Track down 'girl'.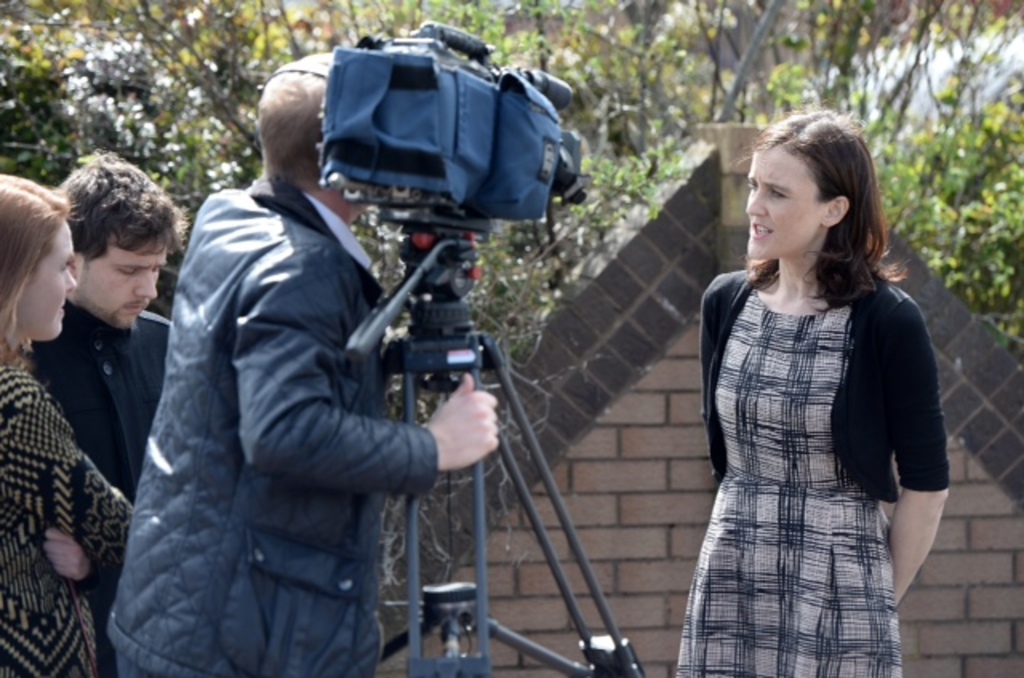
Tracked to pyautogui.locateOnScreen(0, 182, 133, 676).
